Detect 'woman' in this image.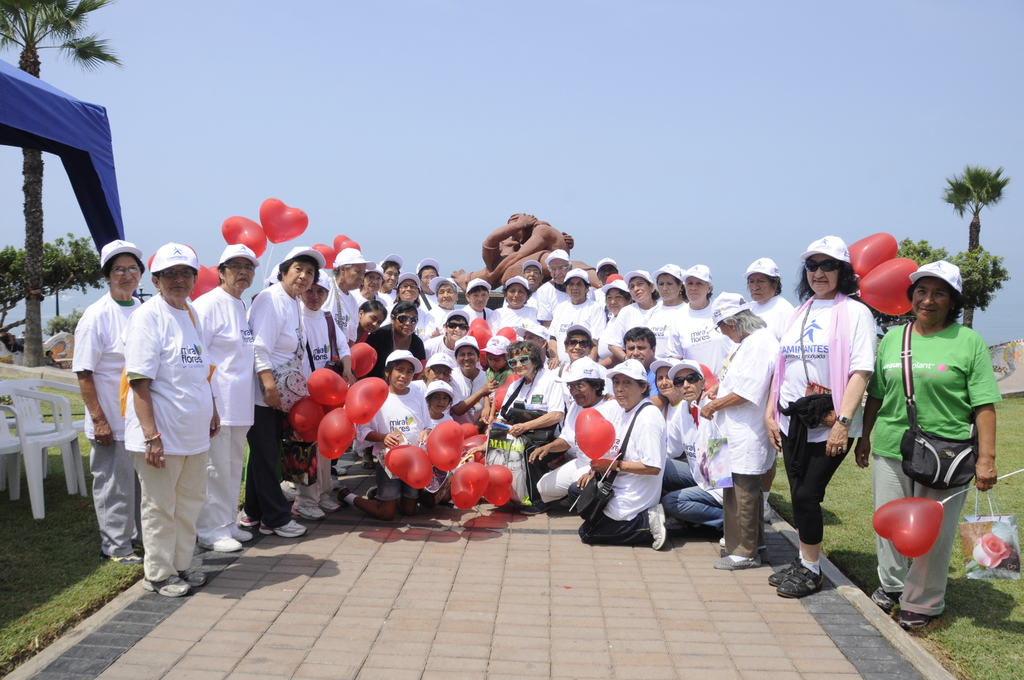
Detection: [404,354,454,396].
